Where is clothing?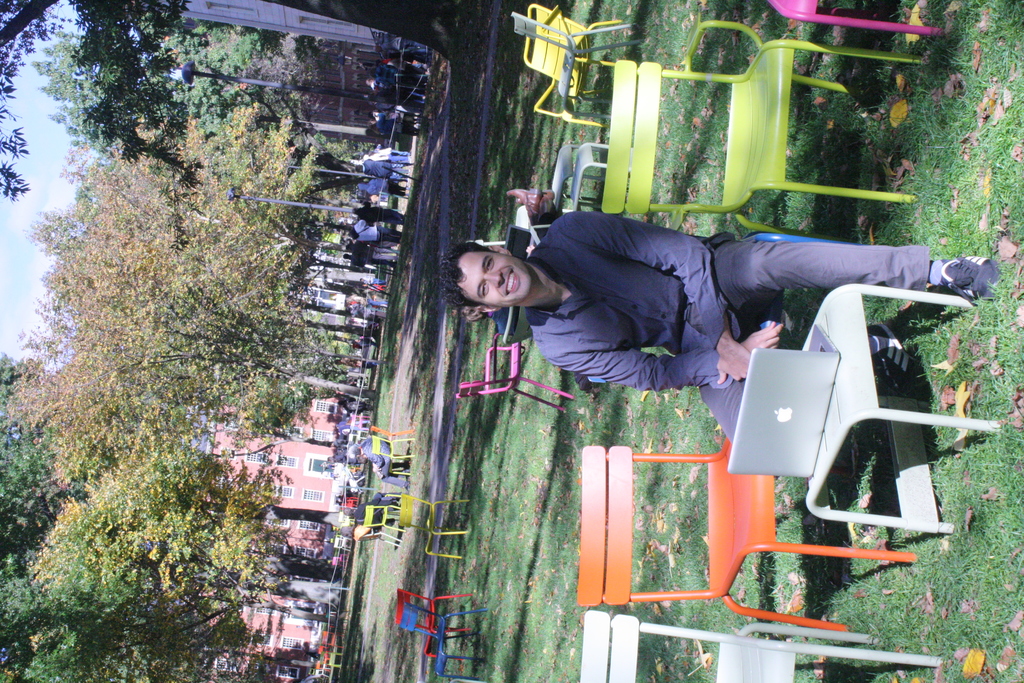
locate(353, 511, 394, 537).
